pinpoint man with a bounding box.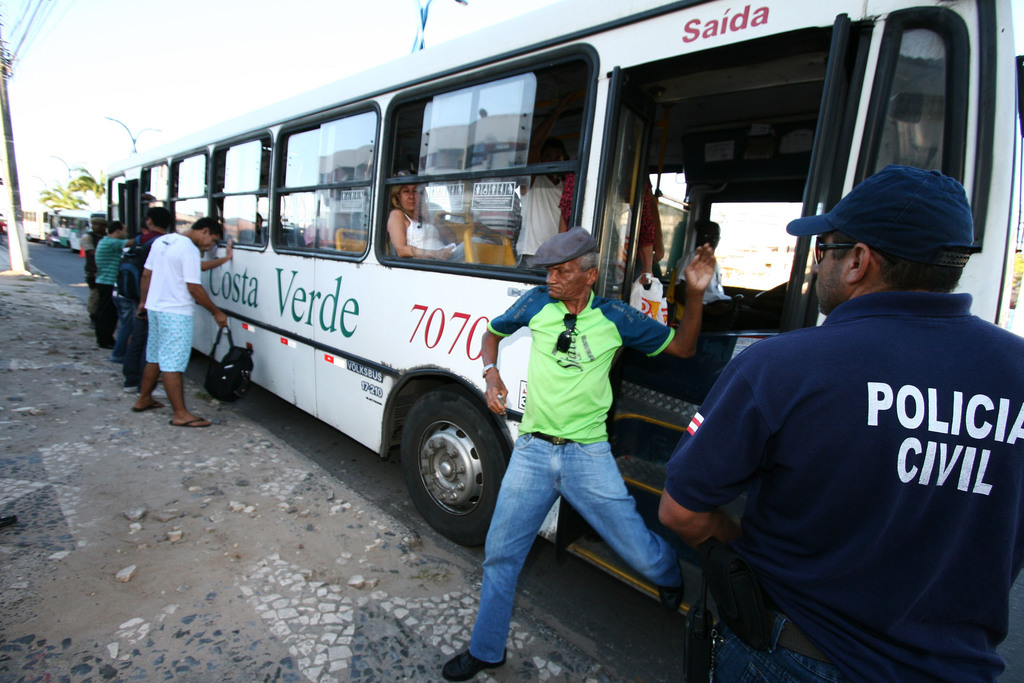
131:220:228:425.
